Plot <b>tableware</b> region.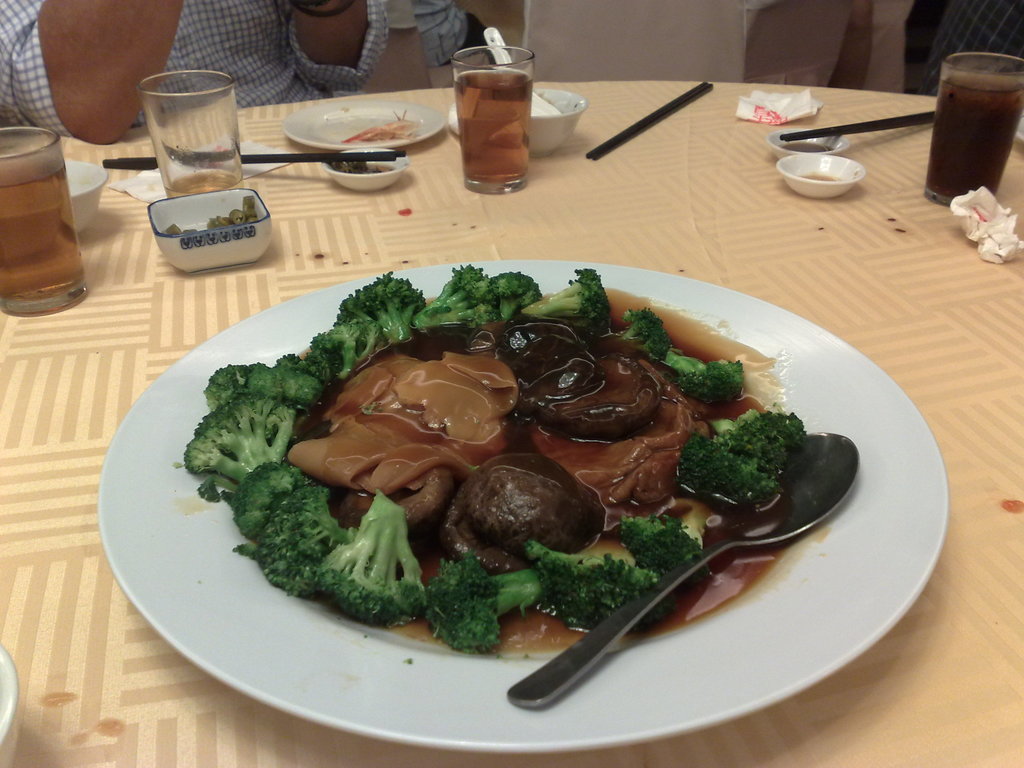
Plotted at pyautogui.locateOnScreen(0, 643, 20, 767).
